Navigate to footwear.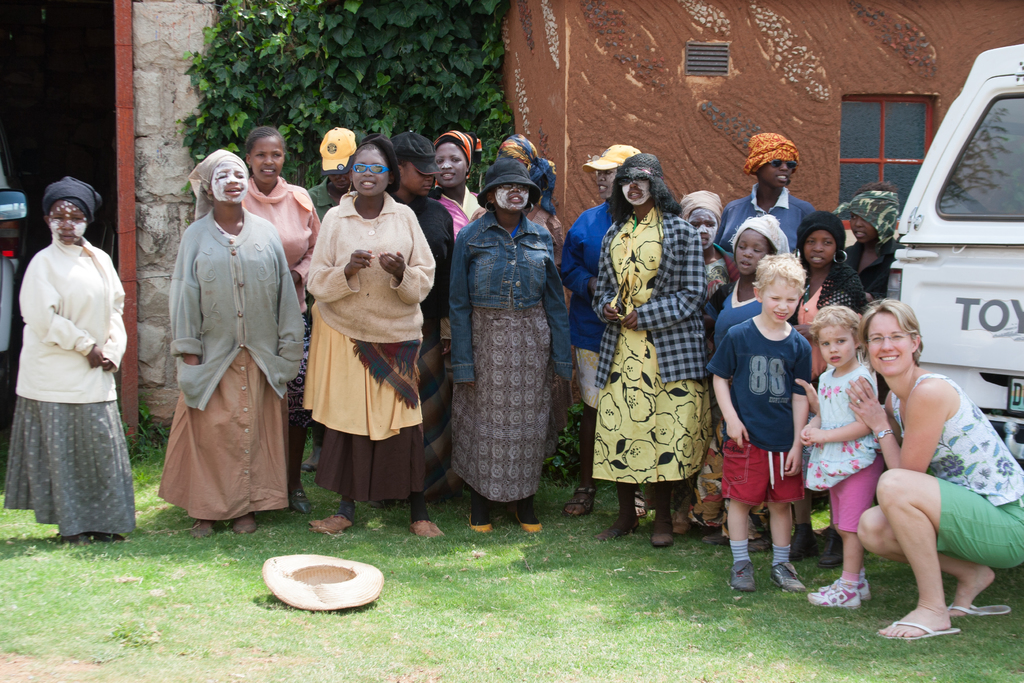
Navigation target: (x1=788, y1=532, x2=820, y2=557).
